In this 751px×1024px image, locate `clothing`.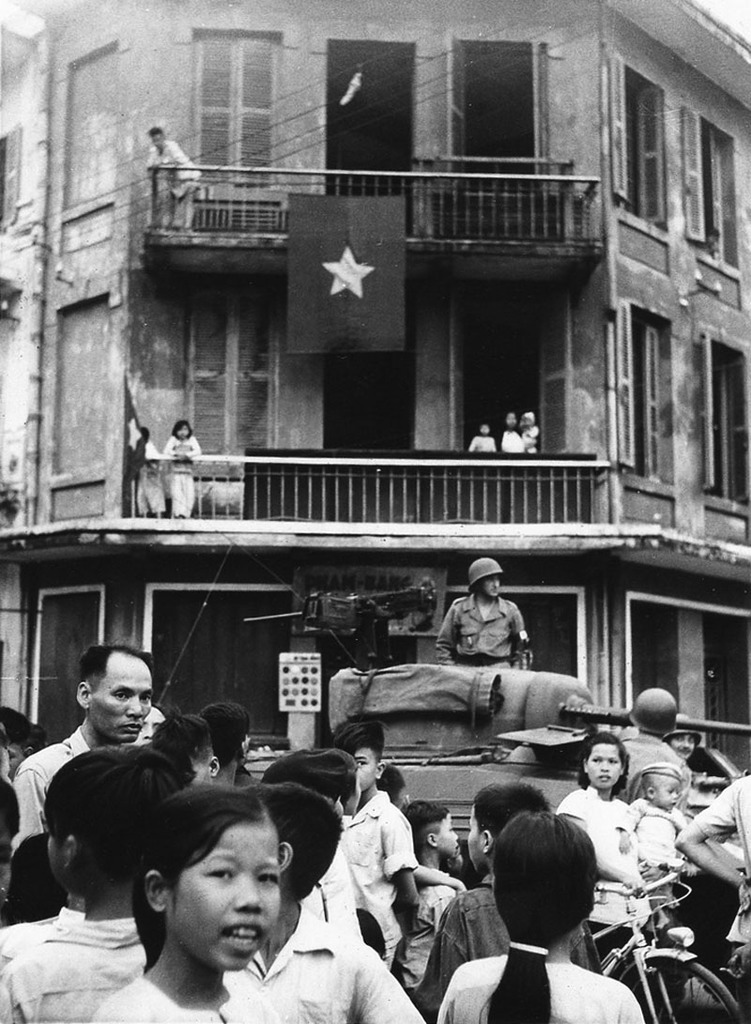
Bounding box: left=494, top=423, right=522, bottom=451.
